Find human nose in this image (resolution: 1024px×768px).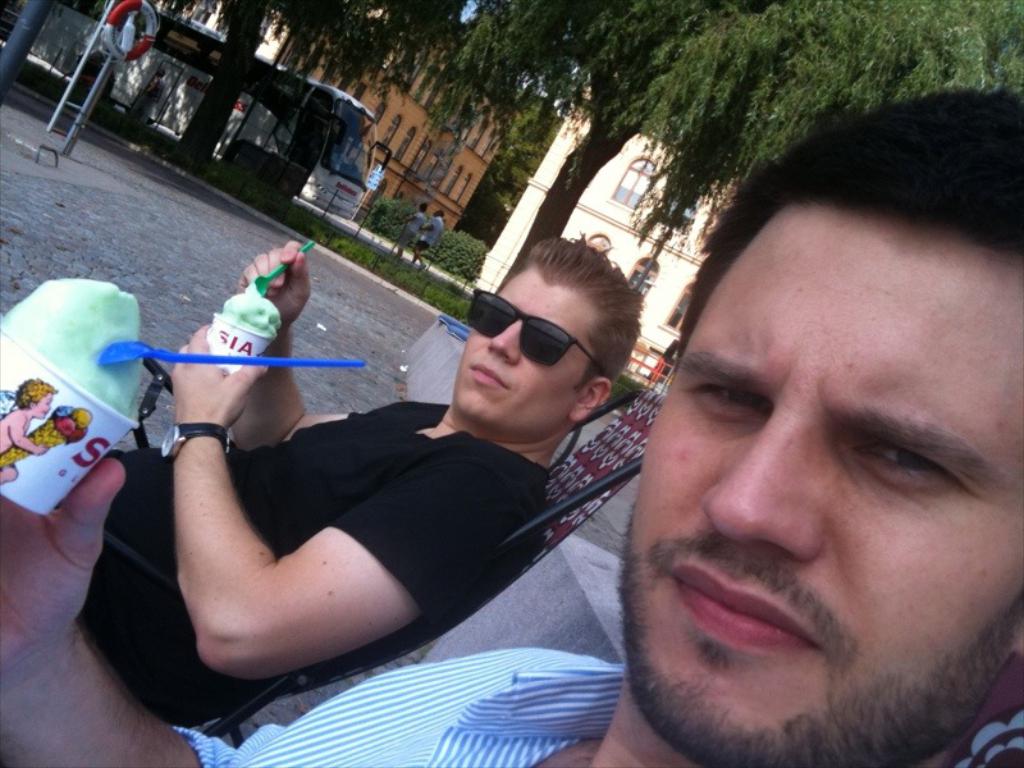
bbox=(486, 319, 522, 364).
